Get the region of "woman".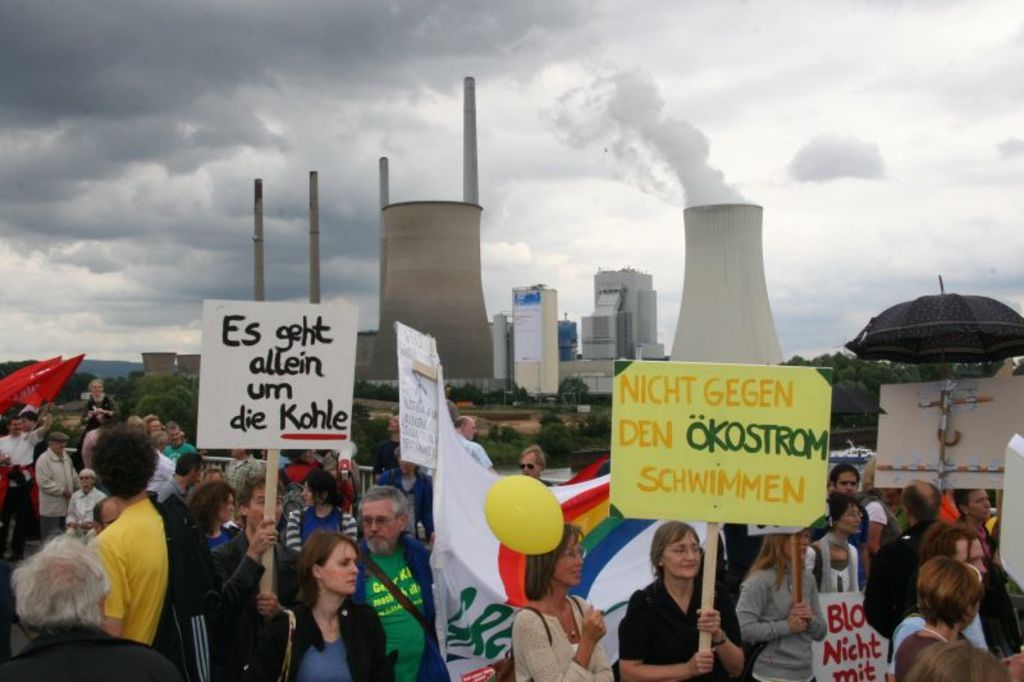
detection(607, 490, 736, 674).
